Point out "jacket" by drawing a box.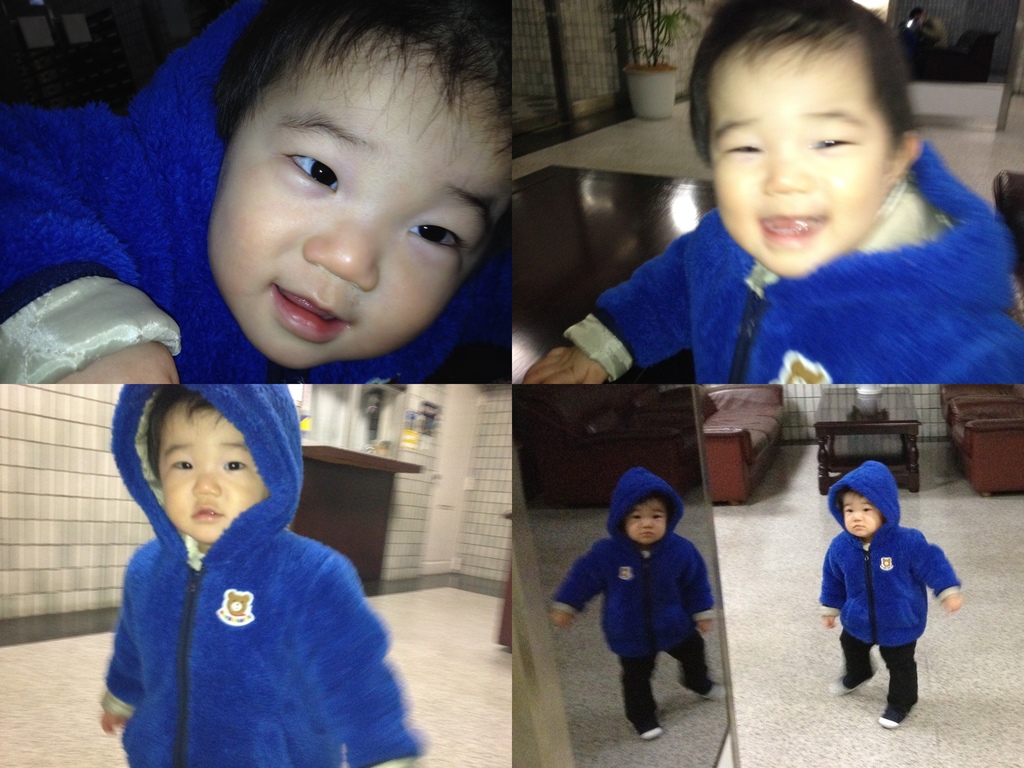
locate(0, 0, 516, 382).
